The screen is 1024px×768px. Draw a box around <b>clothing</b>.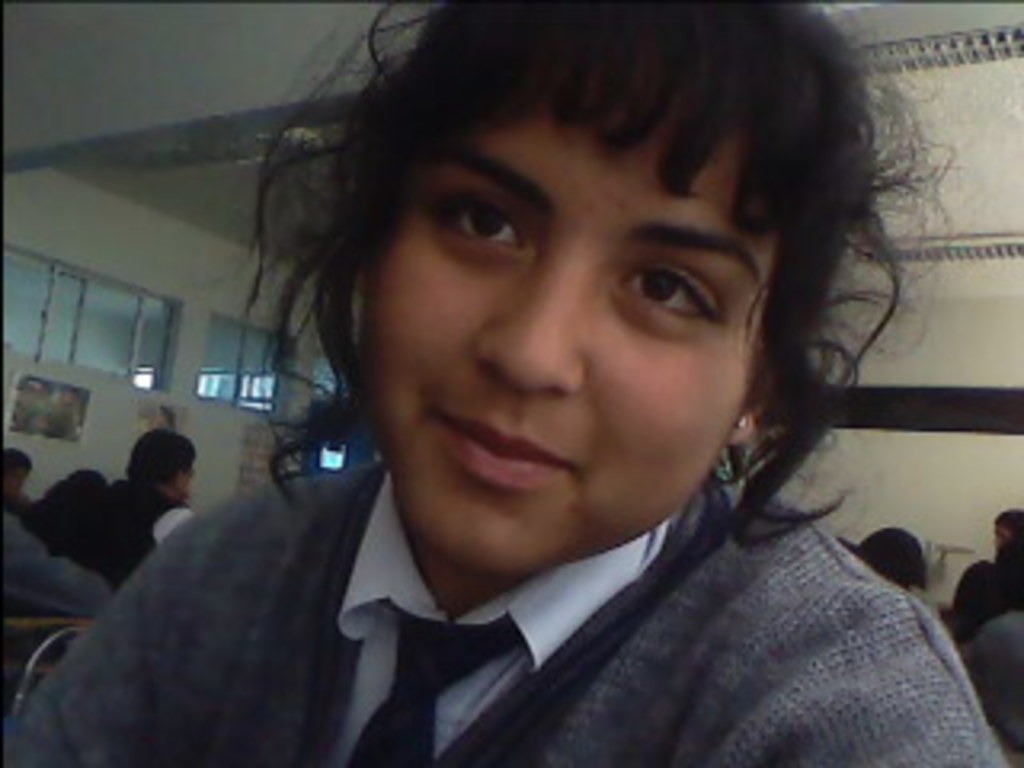
0, 499, 106, 614.
